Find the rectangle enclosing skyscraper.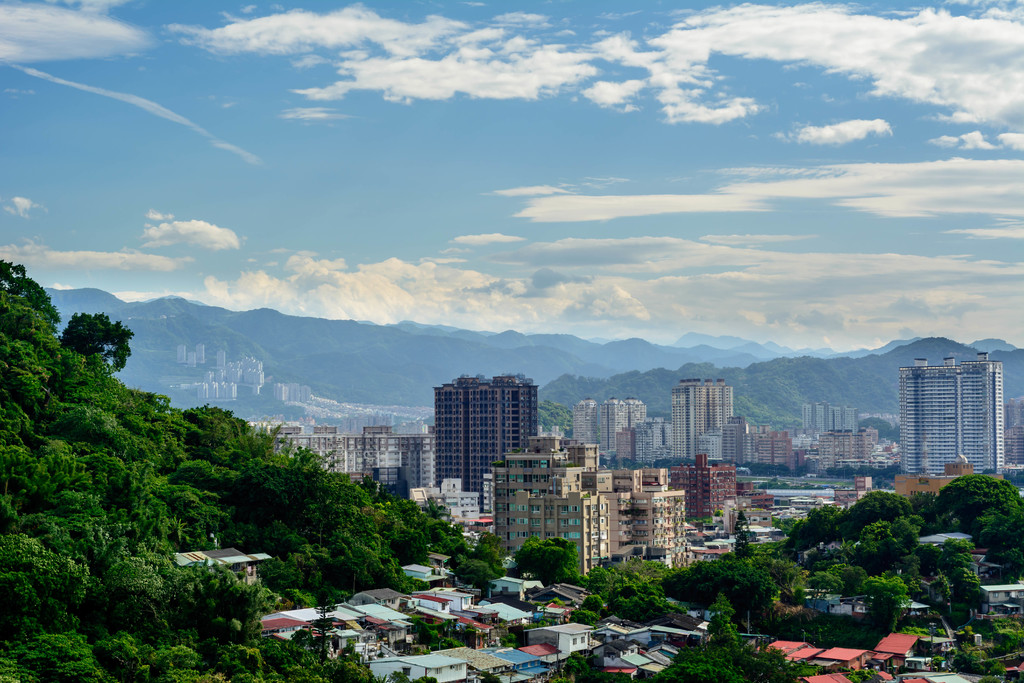
<box>674,378,733,464</box>.
